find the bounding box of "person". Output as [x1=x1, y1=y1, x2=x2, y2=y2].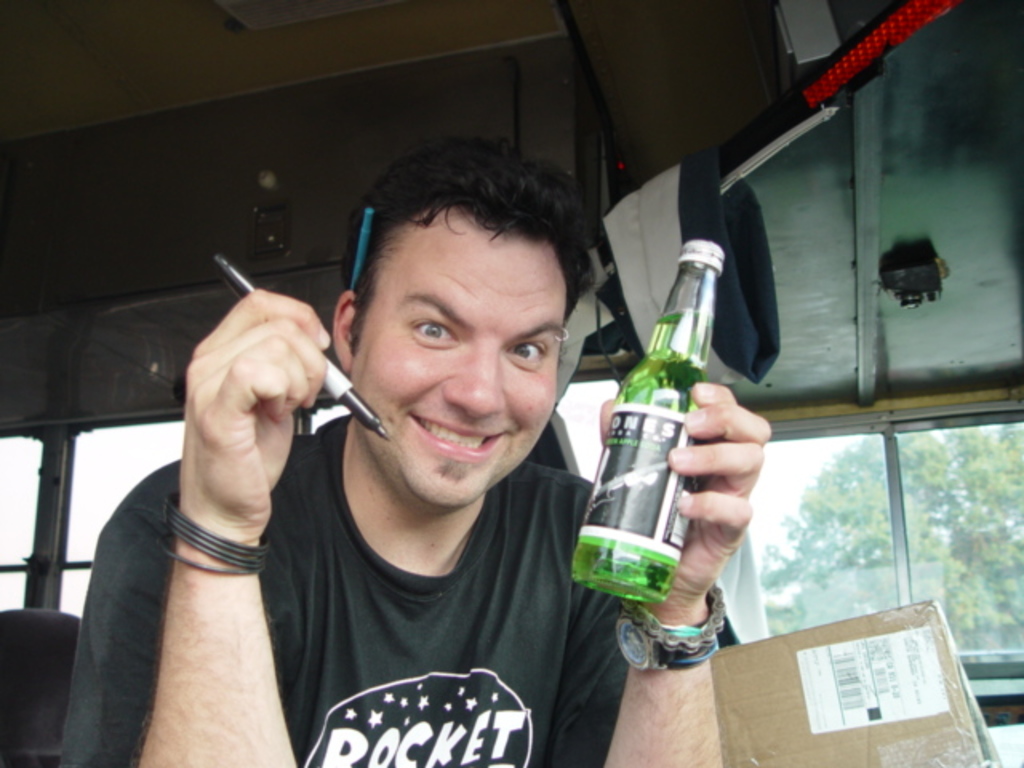
[x1=147, y1=134, x2=746, y2=765].
